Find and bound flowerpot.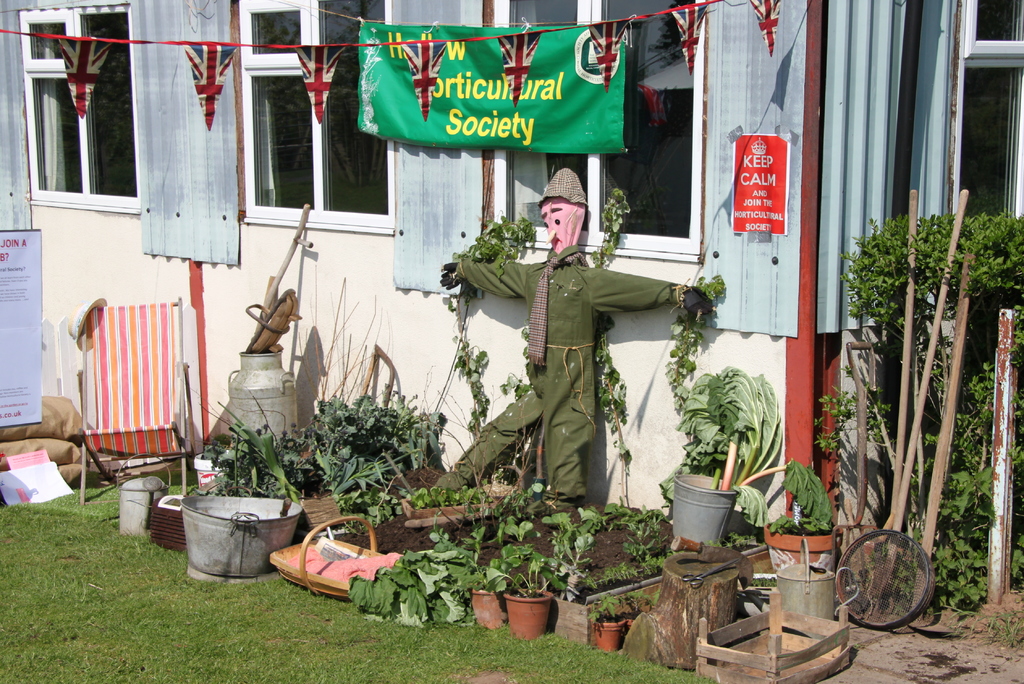
Bound: <bbox>766, 514, 840, 577</bbox>.
